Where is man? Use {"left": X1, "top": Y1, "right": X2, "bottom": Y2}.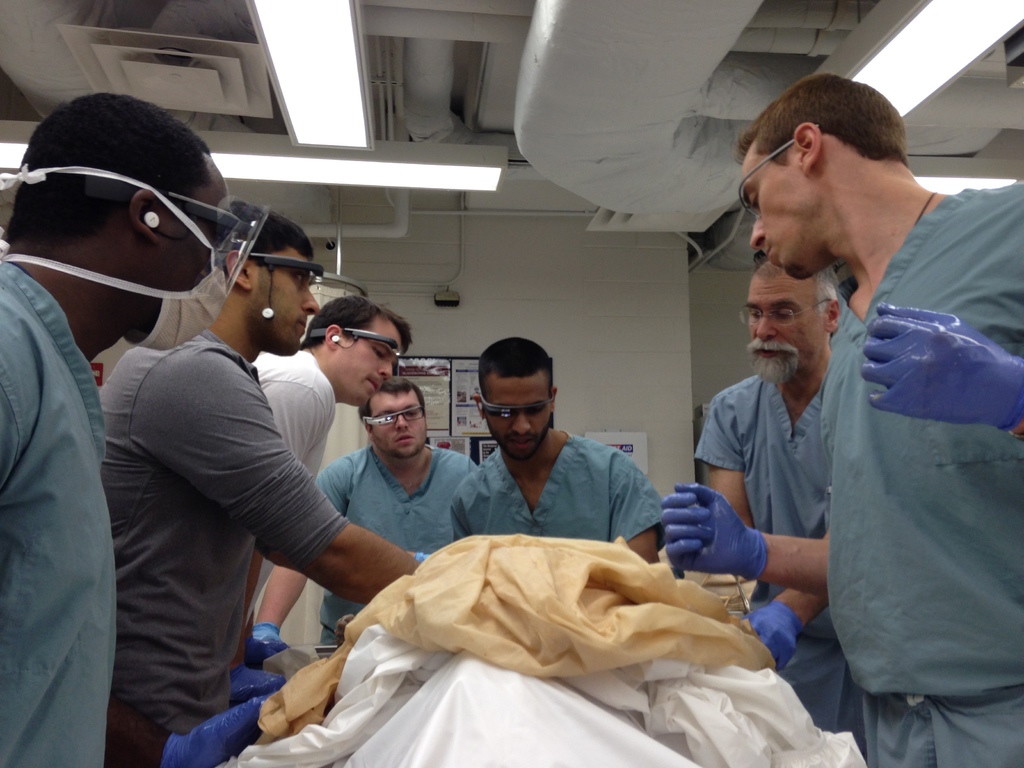
{"left": 445, "top": 337, "right": 662, "bottom": 563}.
